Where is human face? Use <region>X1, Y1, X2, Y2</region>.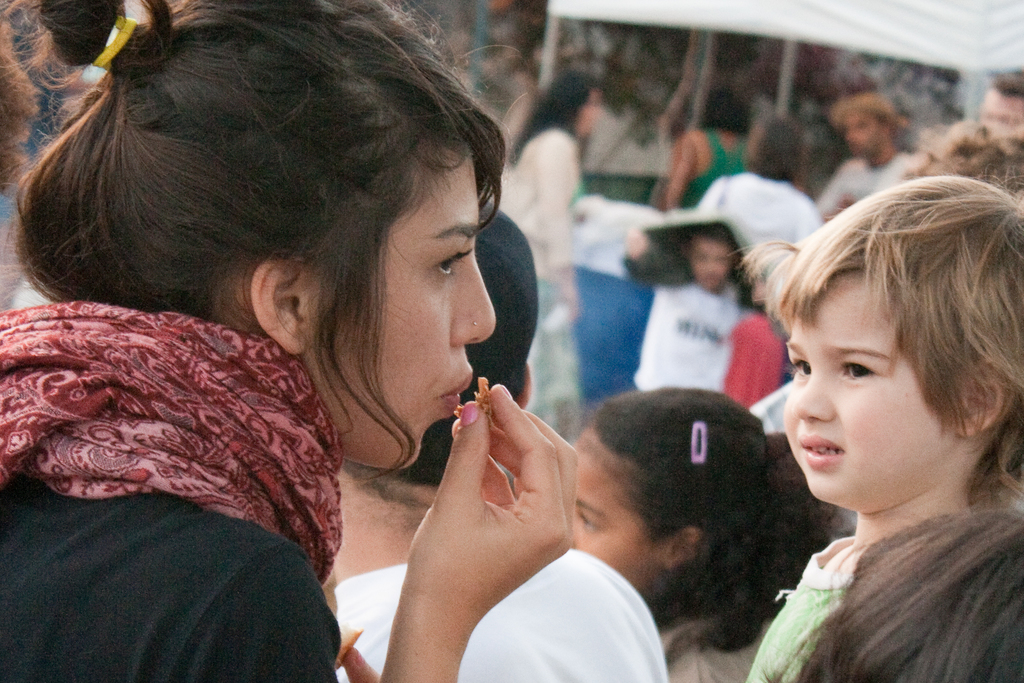
<region>309, 140, 498, 469</region>.
